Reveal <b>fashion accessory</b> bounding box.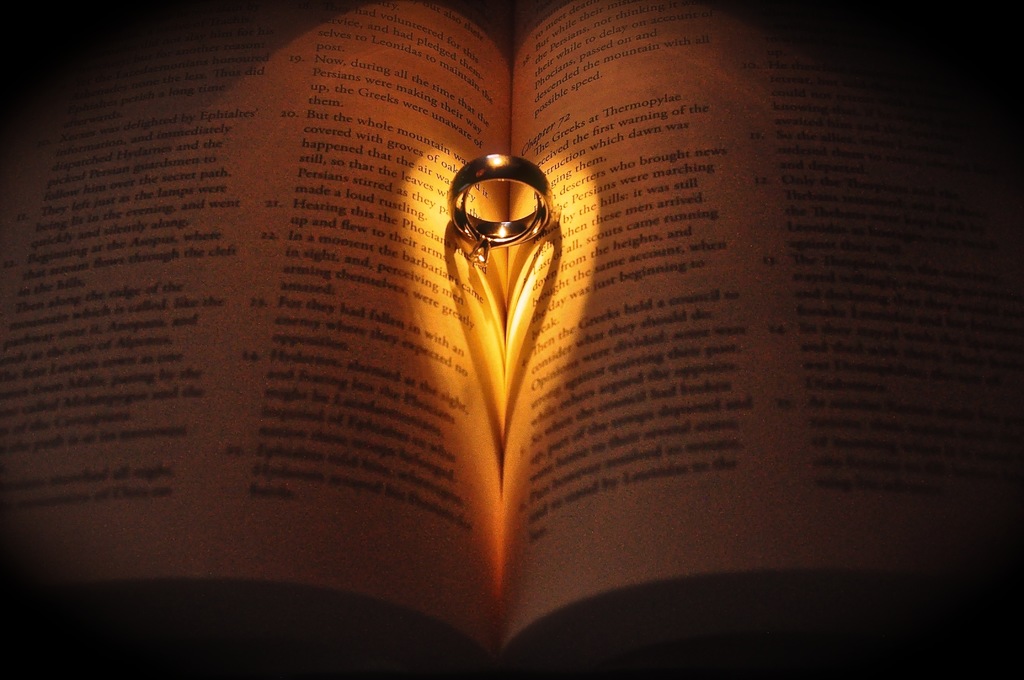
Revealed: rect(446, 154, 559, 248).
